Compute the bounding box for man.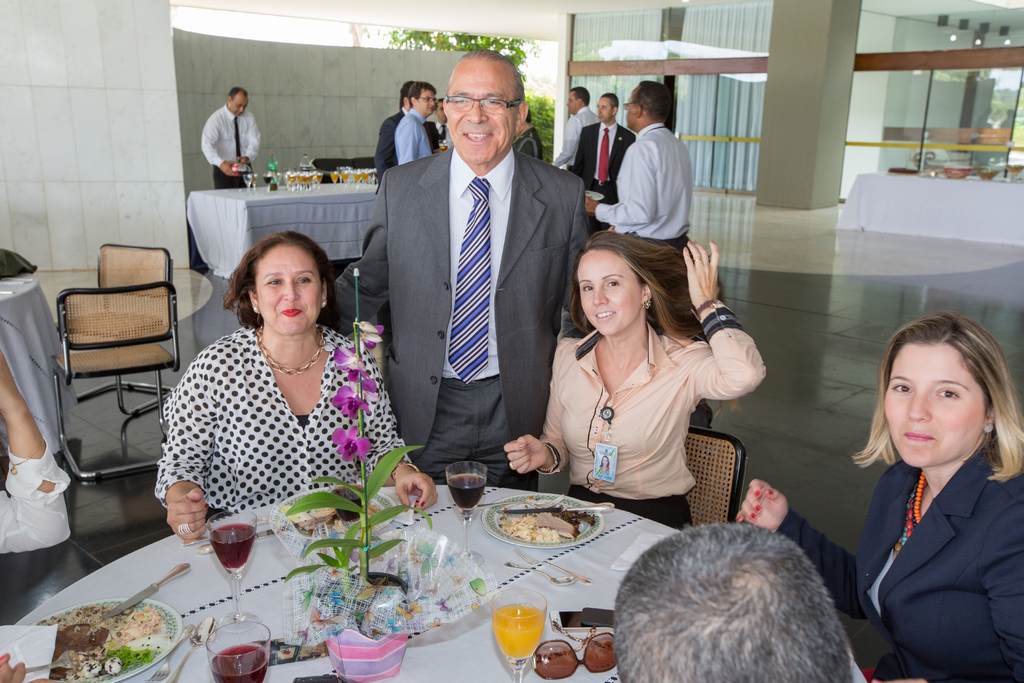
{"left": 547, "top": 85, "right": 597, "bottom": 164}.
